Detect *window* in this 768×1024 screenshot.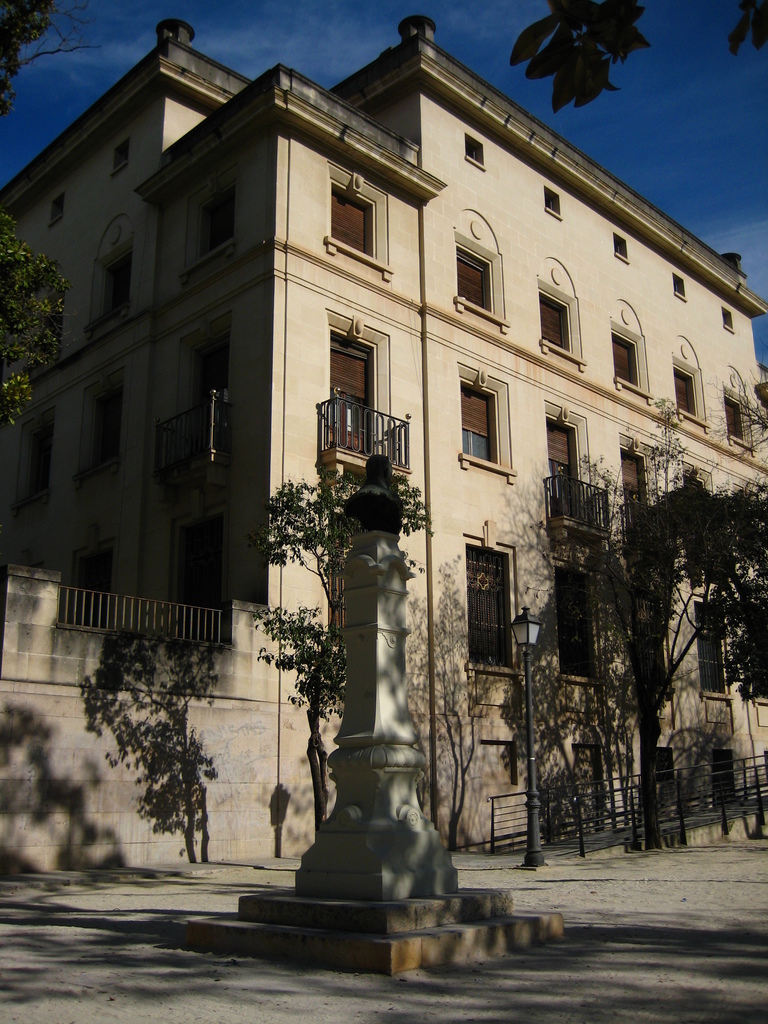
Detection: {"x1": 109, "y1": 133, "x2": 131, "y2": 170}.
